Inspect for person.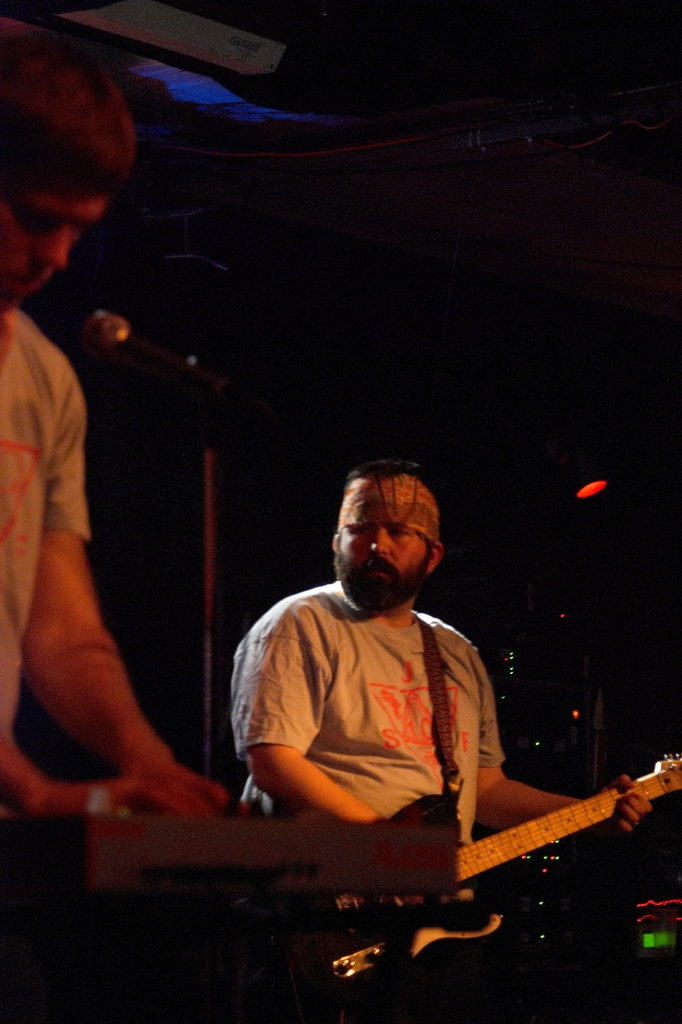
Inspection: (left=0, top=43, right=220, bottom=816).
